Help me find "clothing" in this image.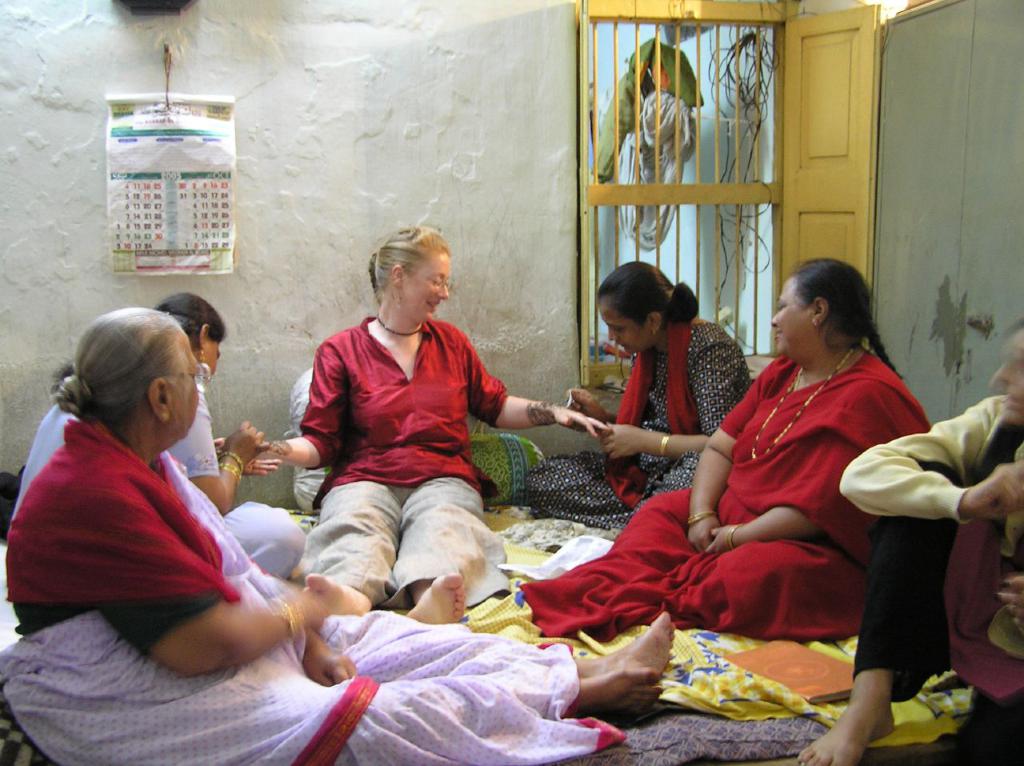
Found it: pyautogui.locateOnScreen(553, 355, 930, 642).
